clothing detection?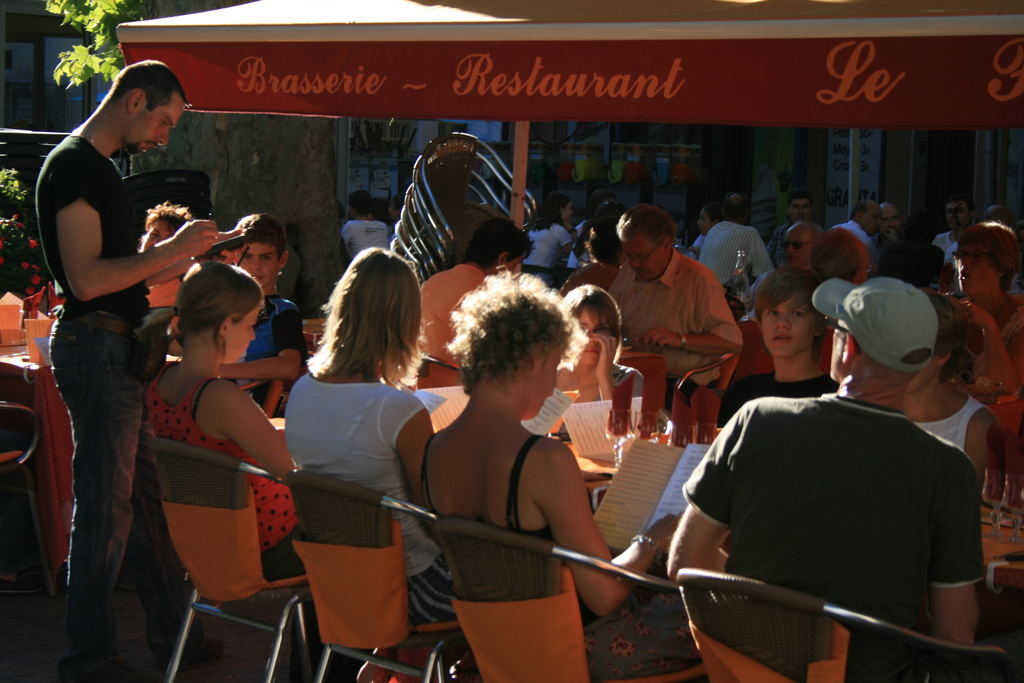
(149,281,175,335)
